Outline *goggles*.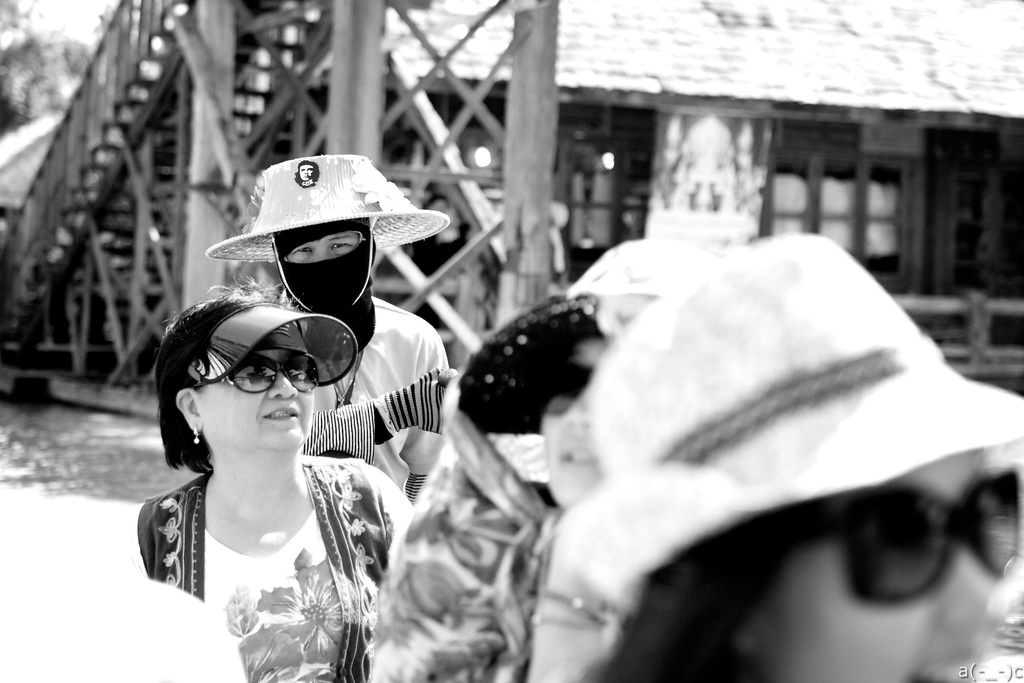
Outline: 795,487,1021,602.
